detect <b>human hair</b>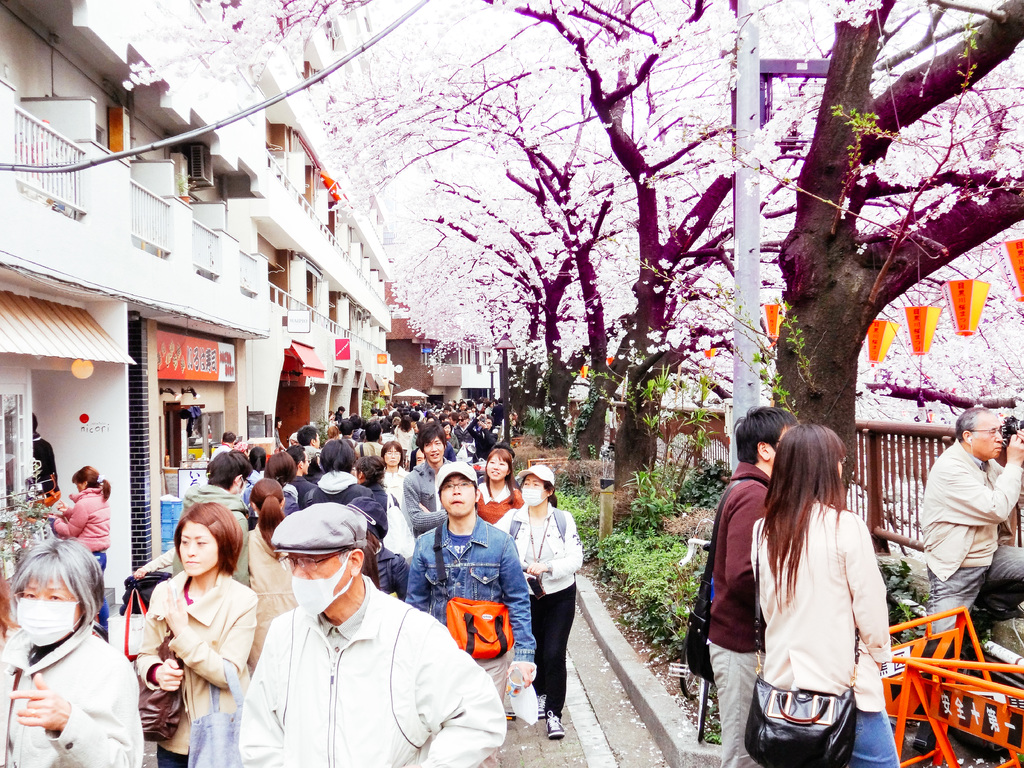
758,424,875,622
